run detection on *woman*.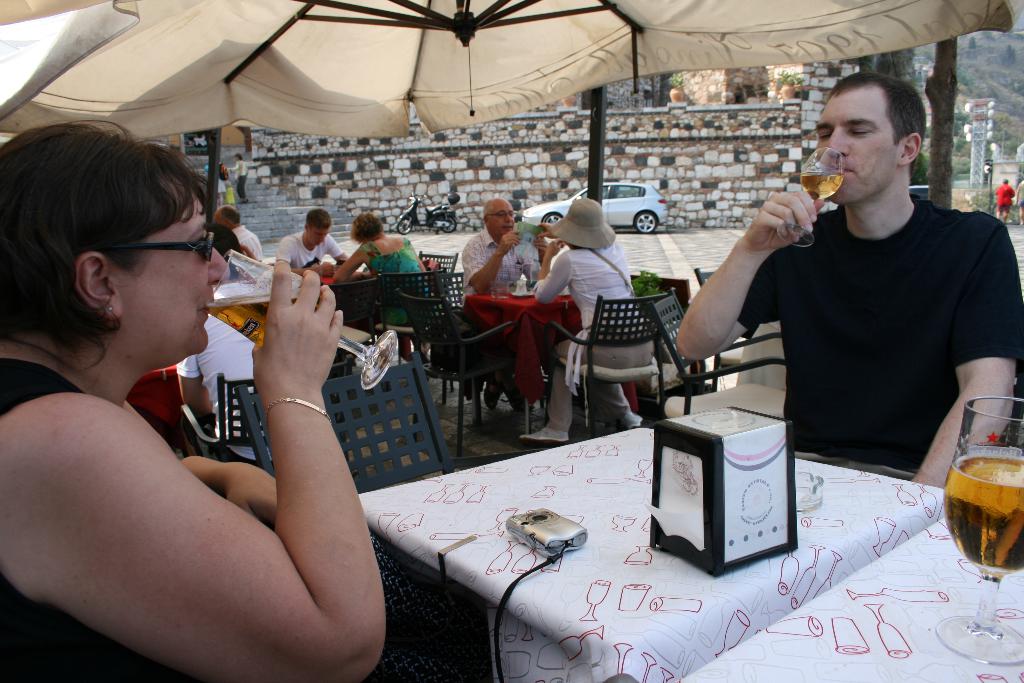
Result: detection(236, 151, 252, 202).
